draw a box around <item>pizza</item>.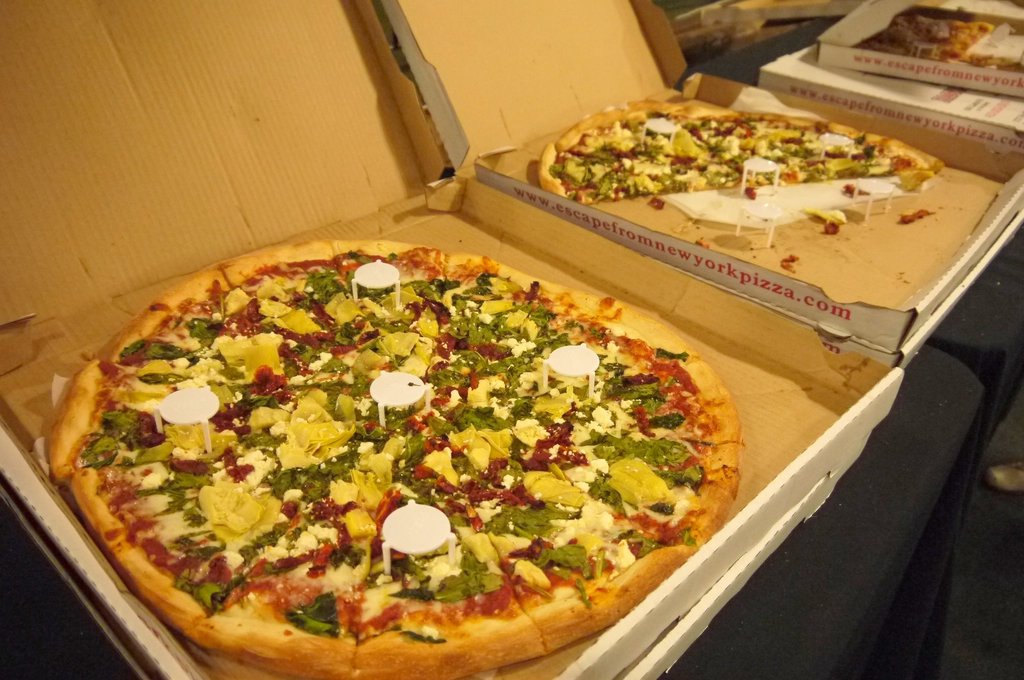
box(878, 10, 989, 70).
